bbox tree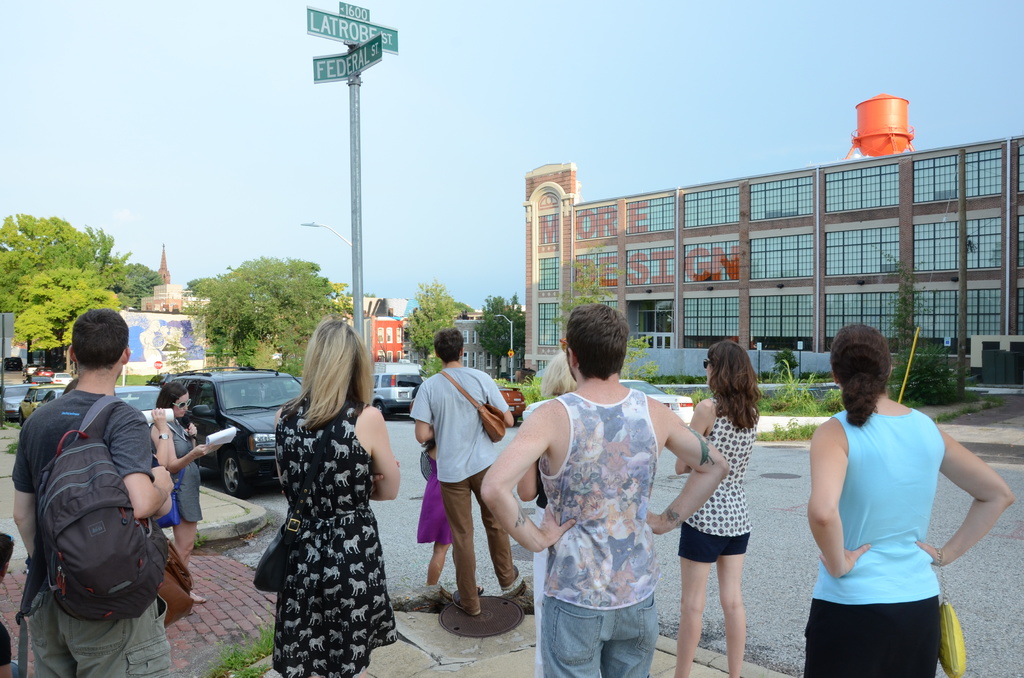
bbox=[109, 251, 172, 298]
